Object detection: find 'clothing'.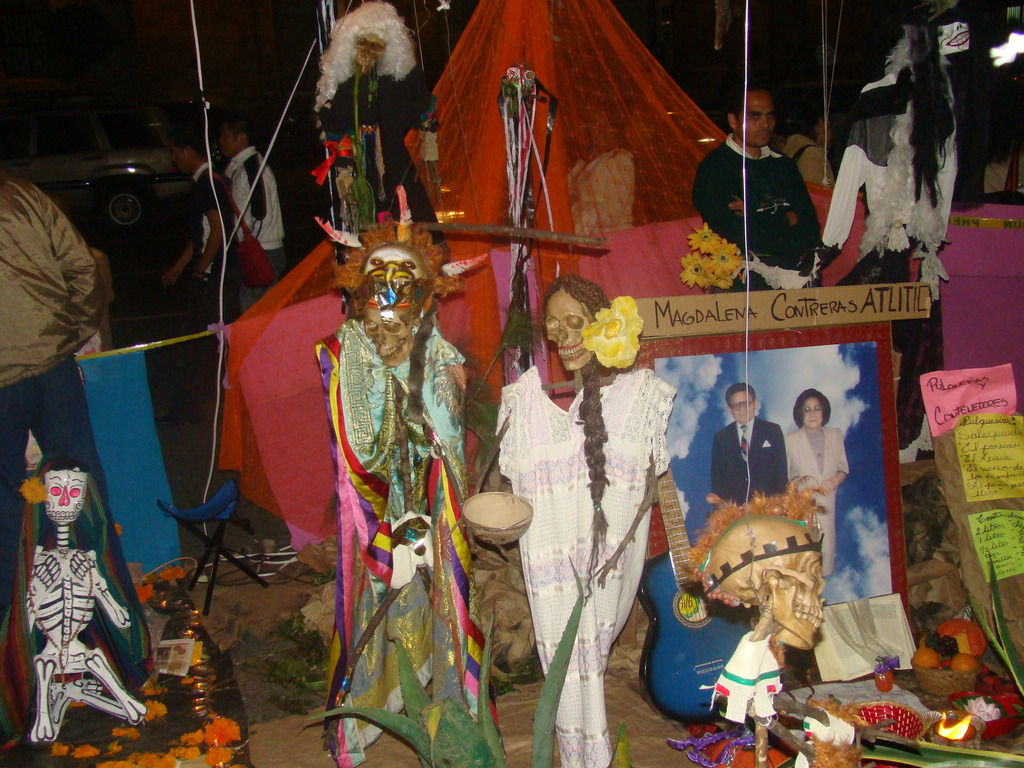
[320, 66, 447, 246].
